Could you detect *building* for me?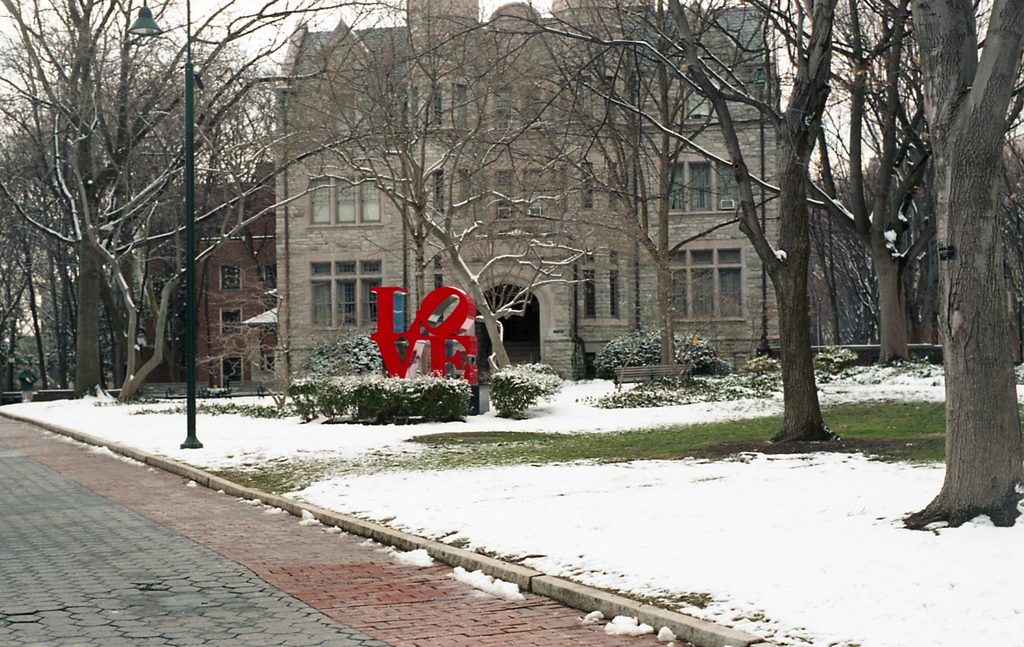
Detection result: 127/164/280/400.
